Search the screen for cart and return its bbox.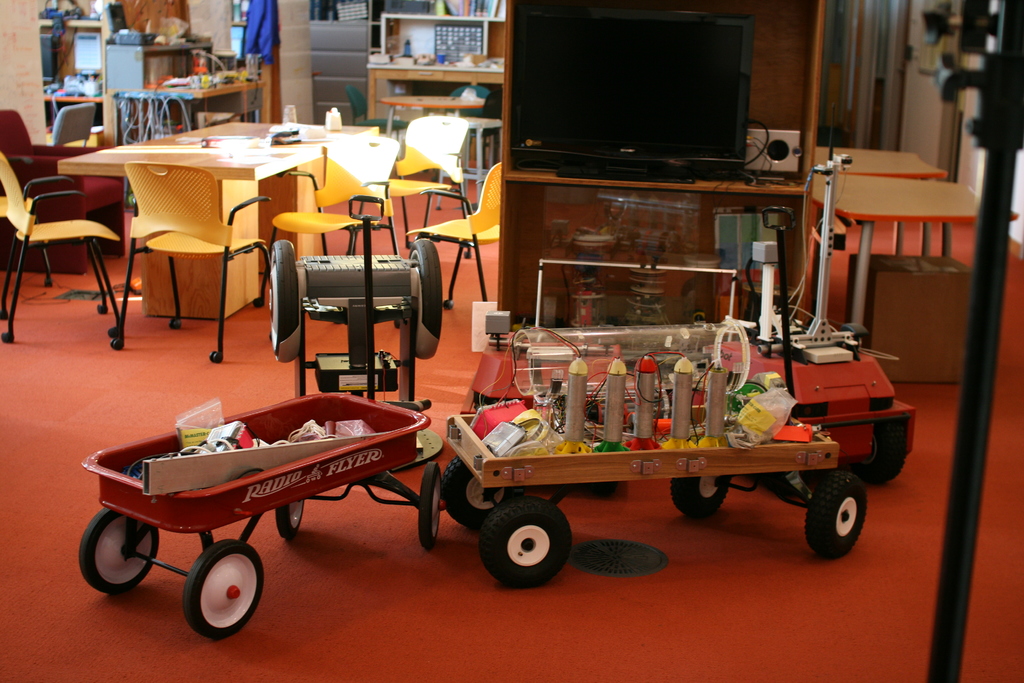
Found: [442,409,868,591].
